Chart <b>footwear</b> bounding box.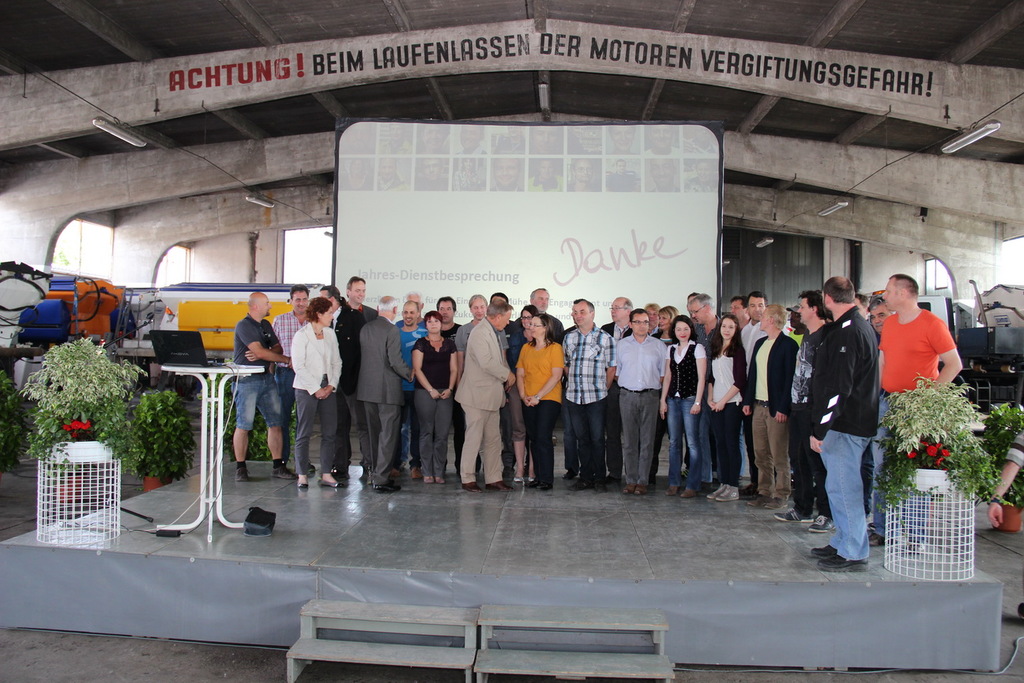
Charted: bbox(513, 472, 535, 481).
